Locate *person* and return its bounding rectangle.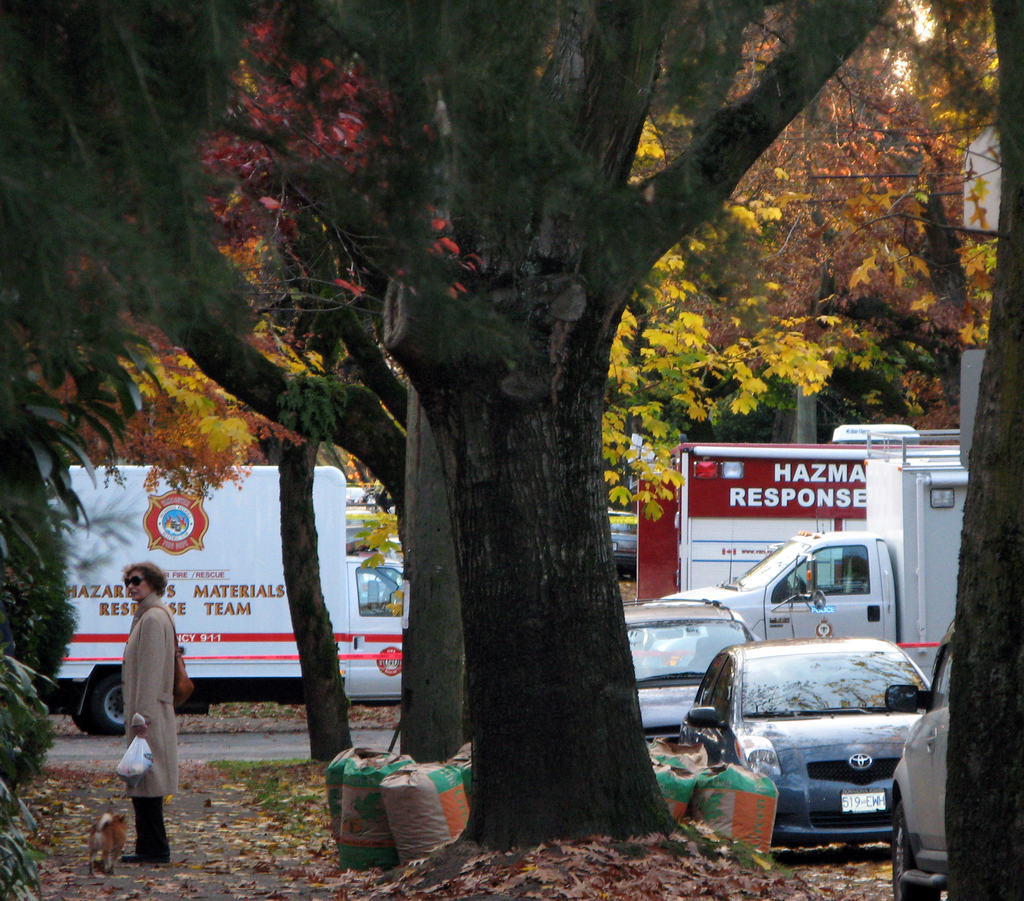
91/537/175/860.
